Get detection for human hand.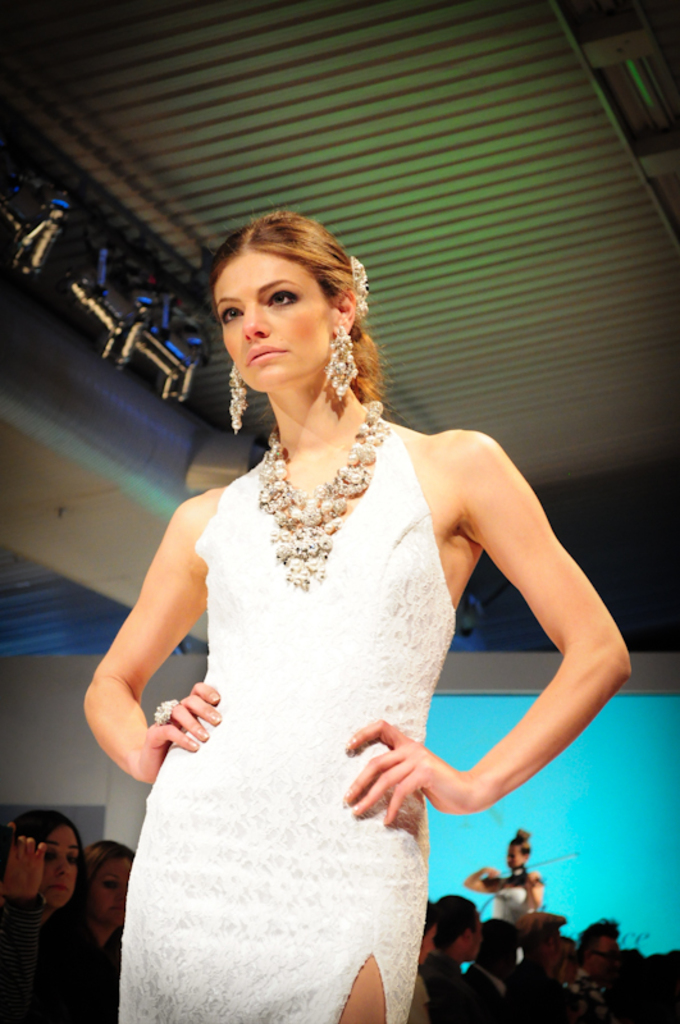
Detection: <bbox>485, 864, 499, 882</bbox>.
